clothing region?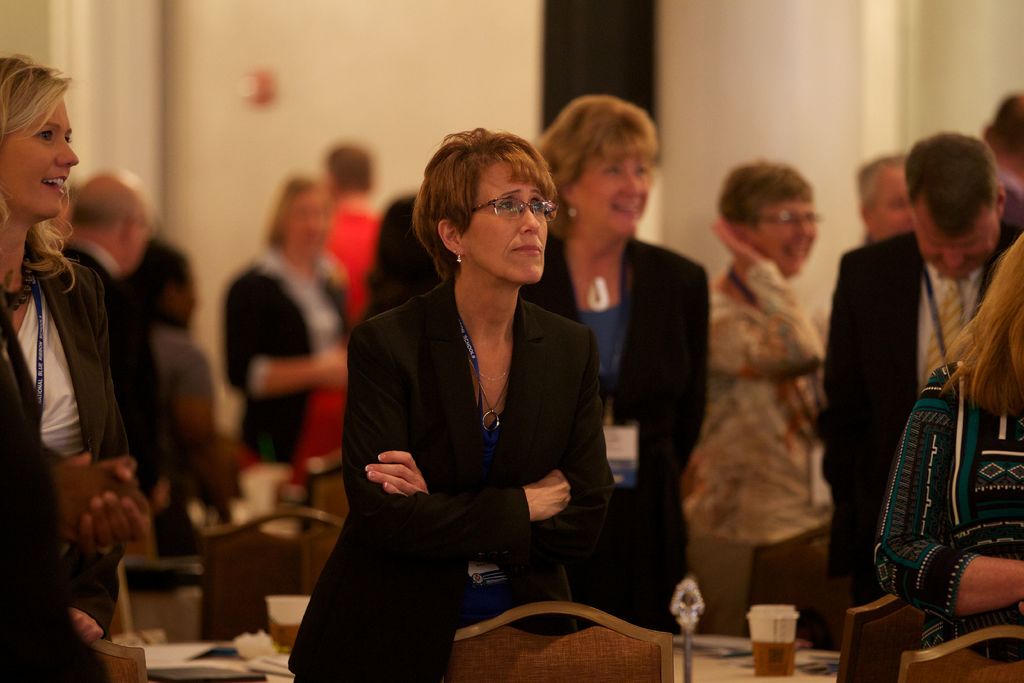
(left=873, top=360, right=1023, bottom=664)
